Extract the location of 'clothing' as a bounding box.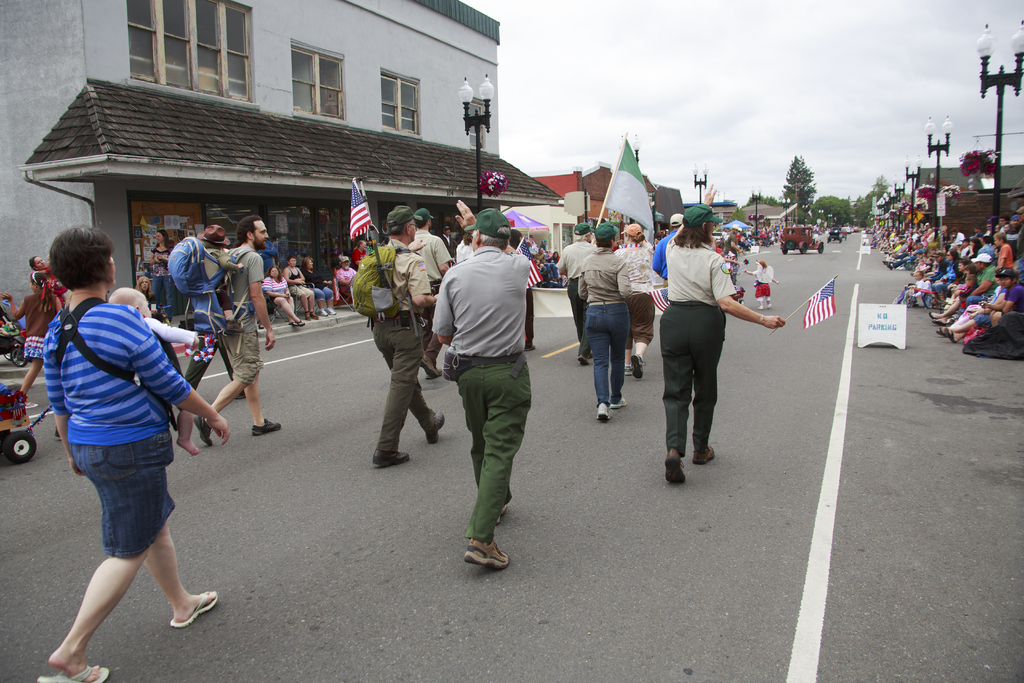
rect(19, 289, 63, 359).
